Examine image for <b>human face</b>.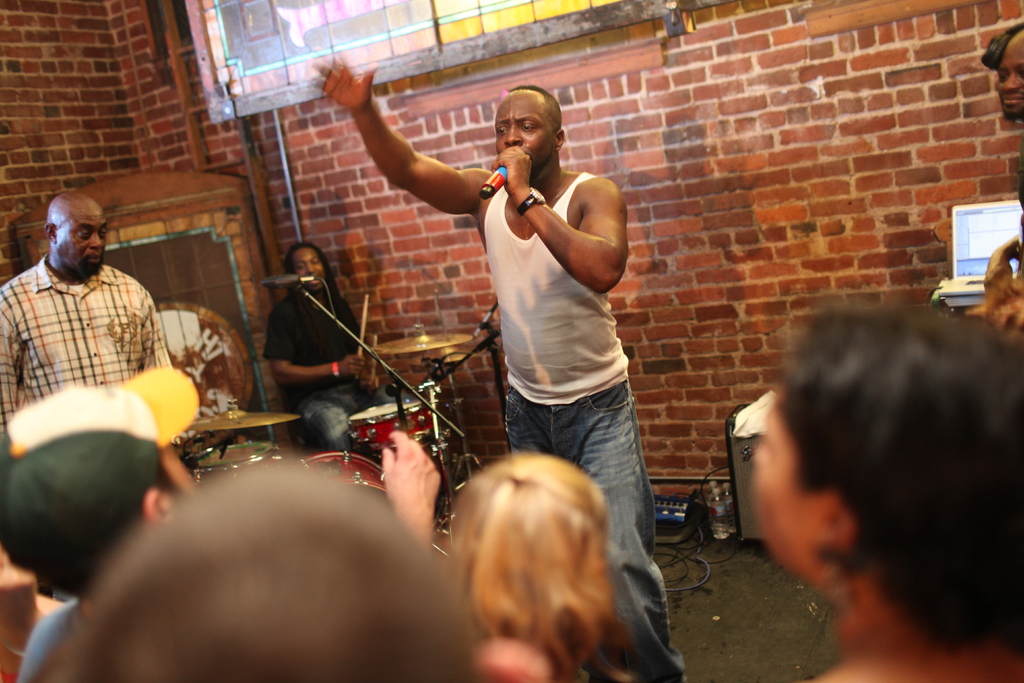
Examination result: (290,252,324,288).
